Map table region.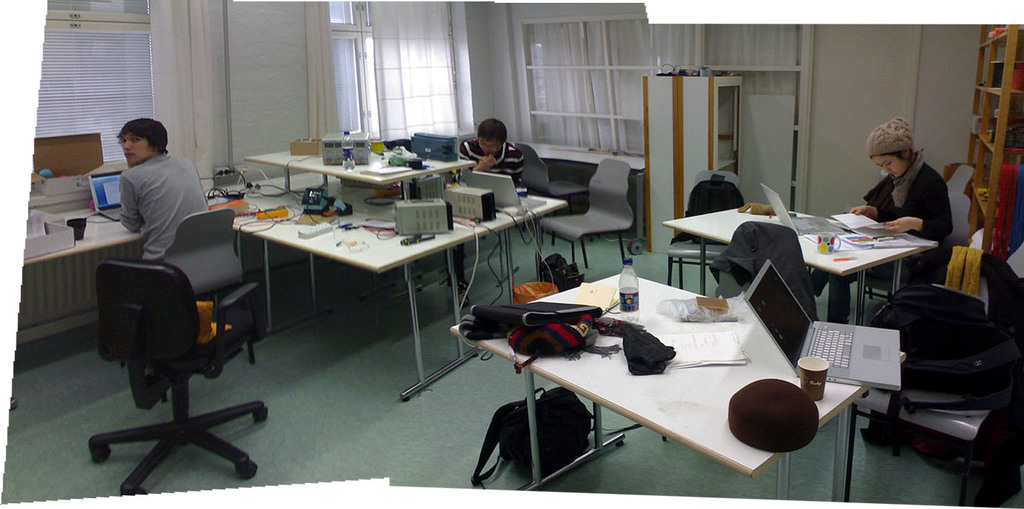
Mapped to <bbox>214, 161, 549, 421</bbox>.
